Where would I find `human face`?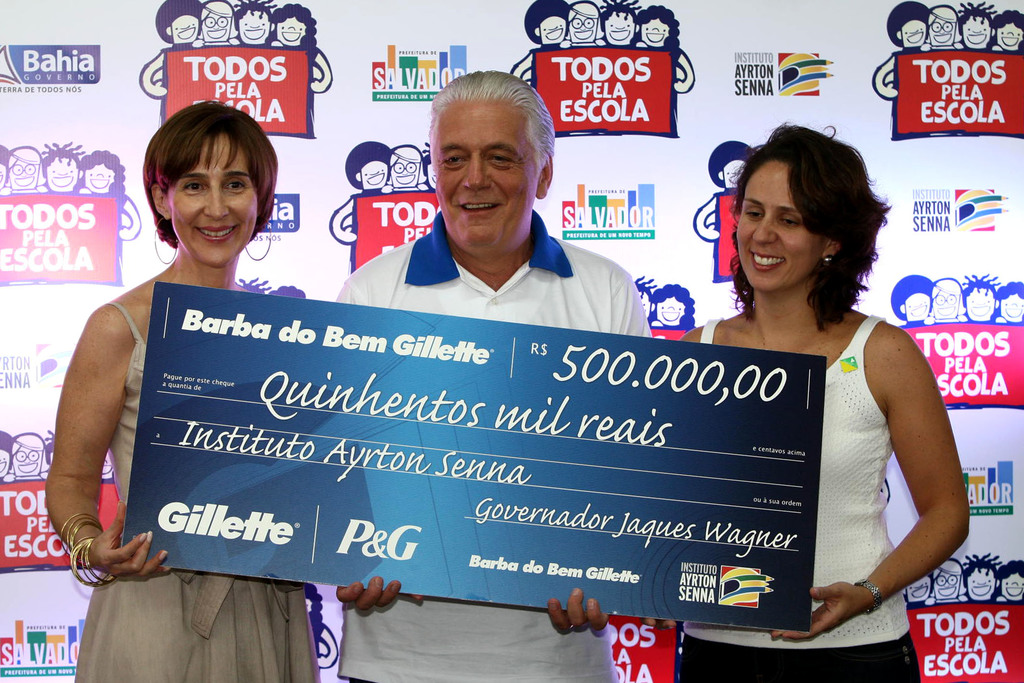
At (left=539, top=15, right=564, bottom=44).
